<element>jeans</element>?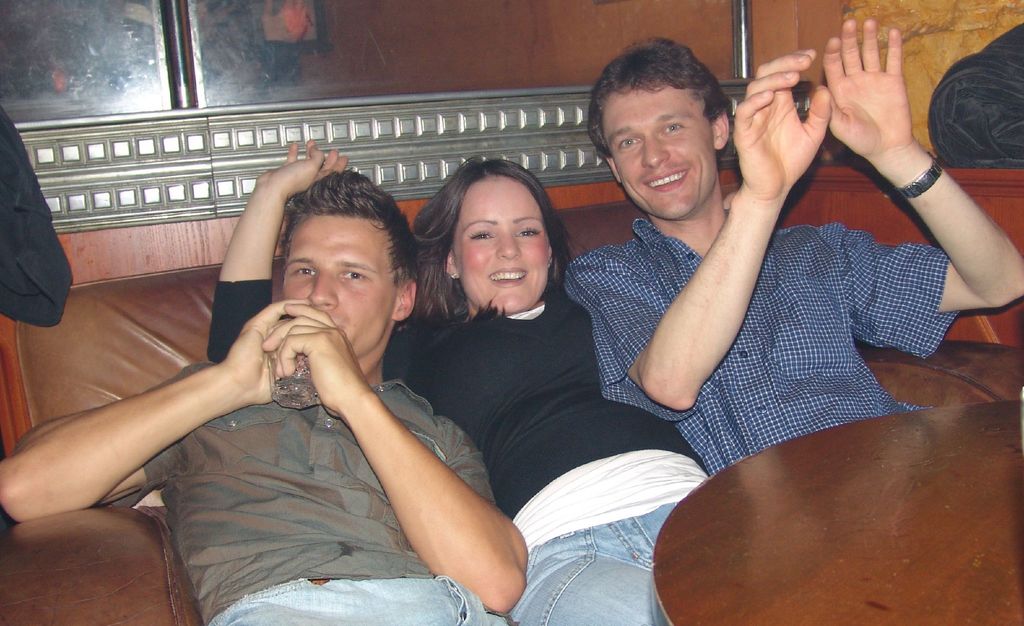
region(518, 504, 675, 616)
